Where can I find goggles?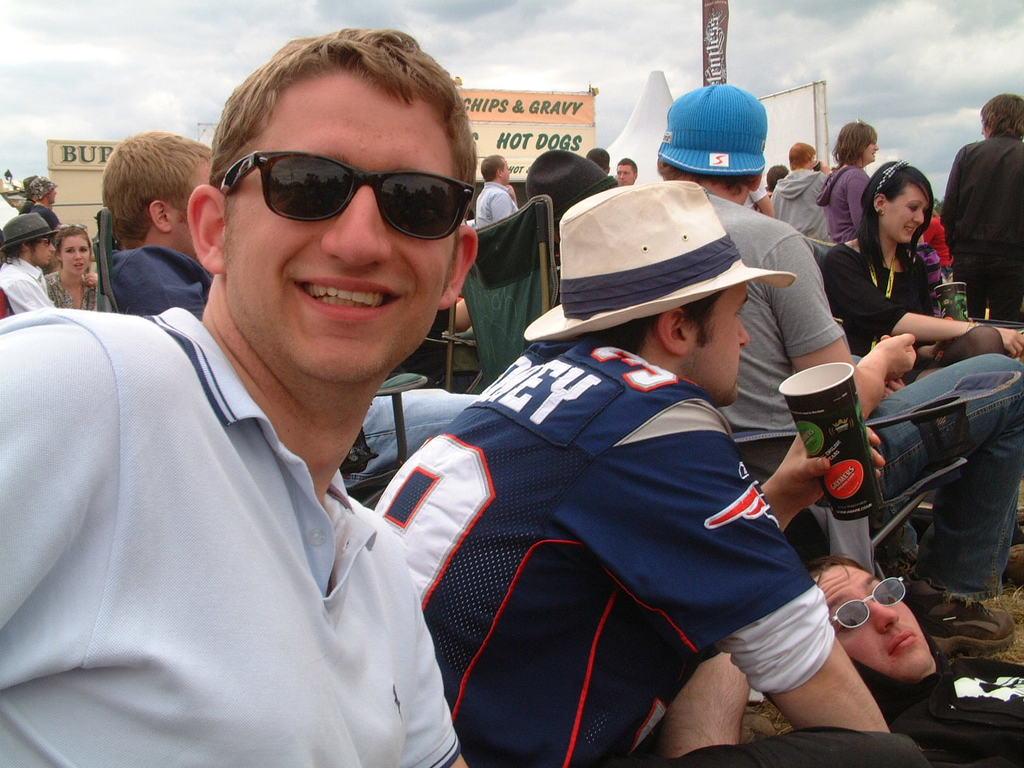
You can find it at crop(61, 218, 90, 234).
